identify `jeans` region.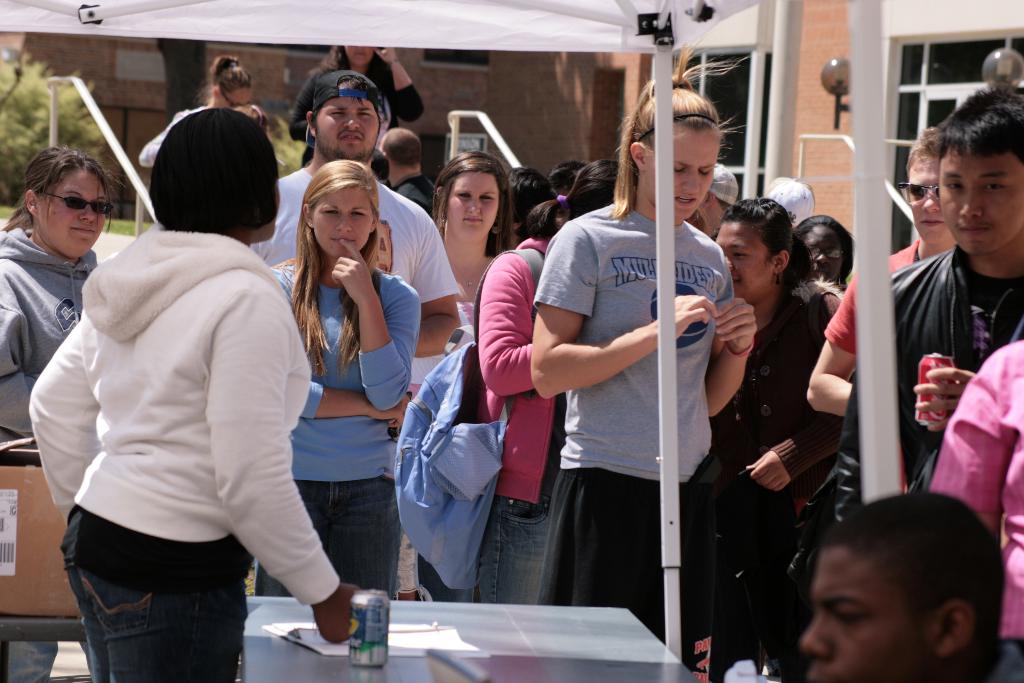
Region: region(476, 464, 555, 599).
